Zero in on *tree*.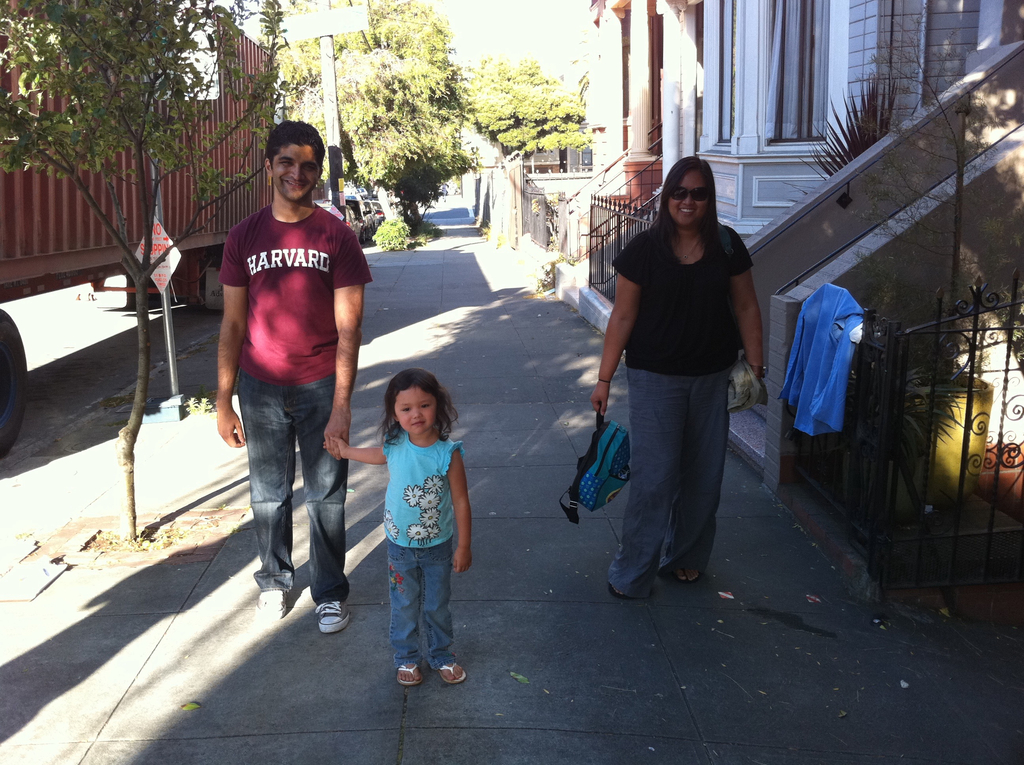
Zeroed in: 287, 0, 483, 251.
